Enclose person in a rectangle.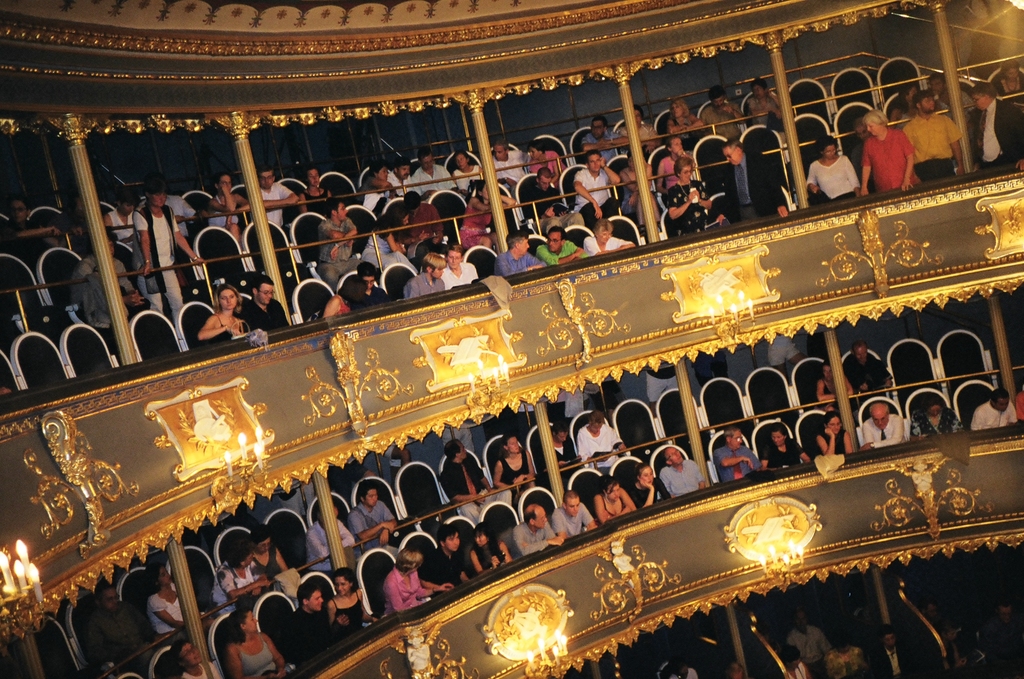
x1=451, y1=147, x2=484, y2=198.
